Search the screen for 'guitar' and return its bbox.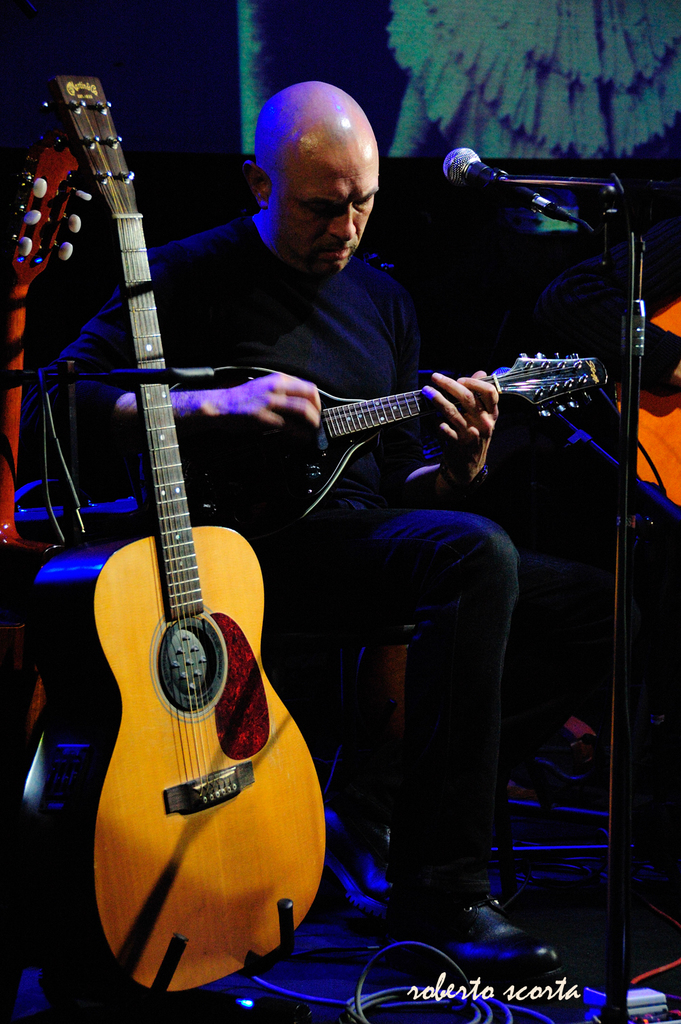
Found: bbox=(103, 313, 537, 566).
